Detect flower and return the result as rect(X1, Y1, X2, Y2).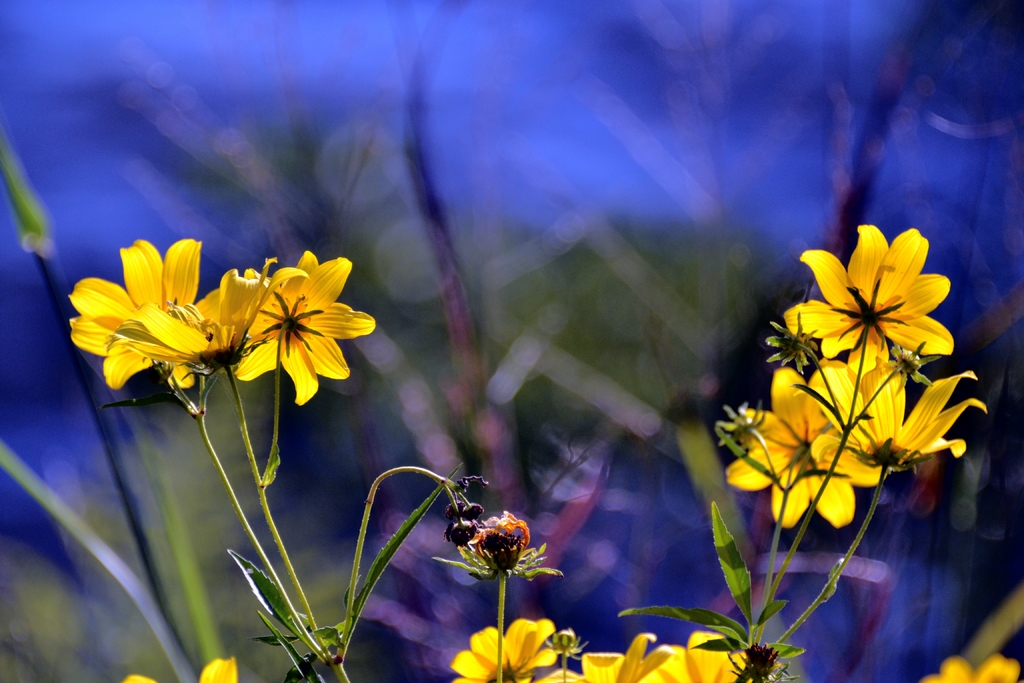
rect(68, 238, 225, 385).
